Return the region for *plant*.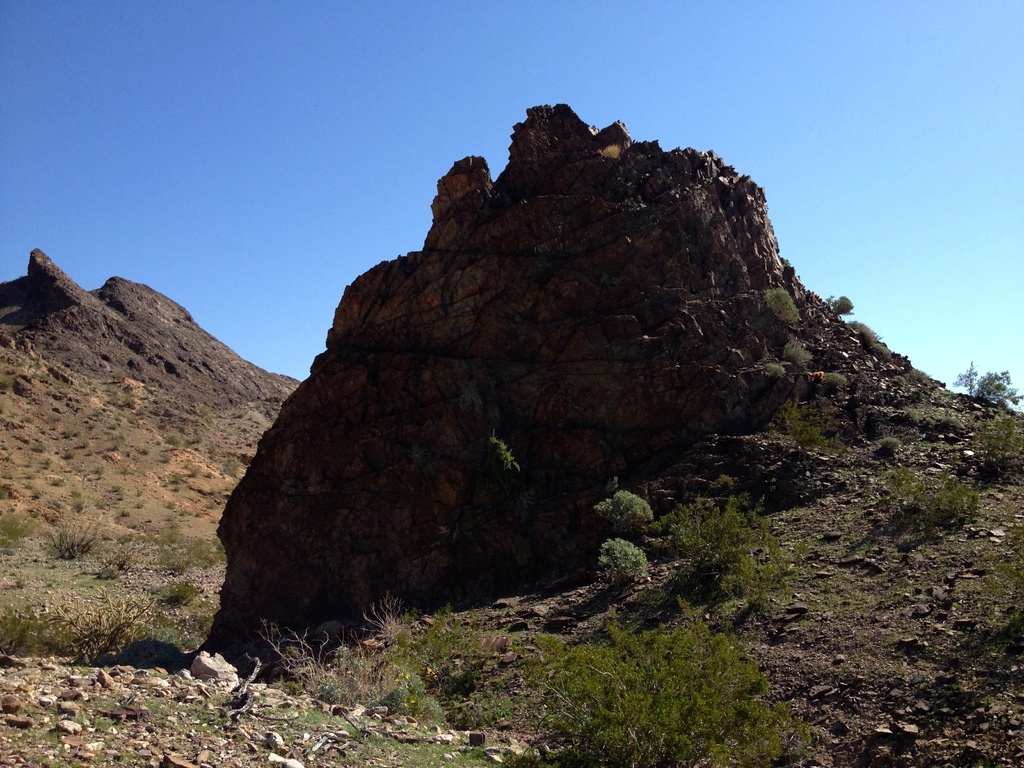
[x1=168, y1=576, x2=204, y2=601].
